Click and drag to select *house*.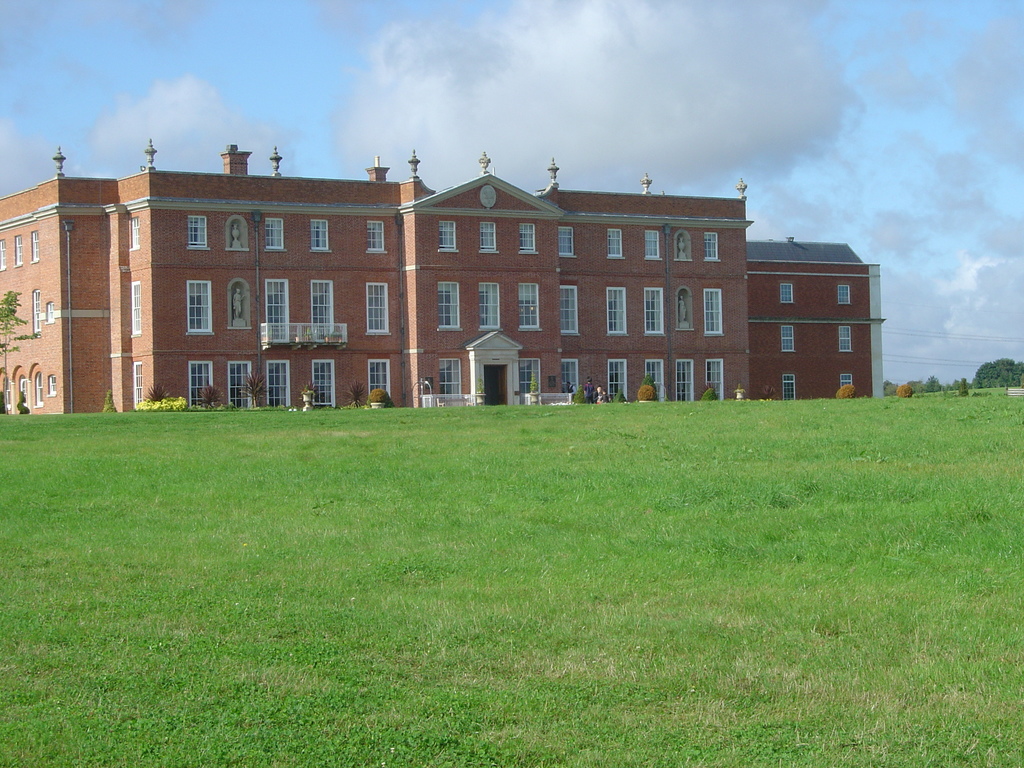
Selection: locate(41, 142, 872, 427).
